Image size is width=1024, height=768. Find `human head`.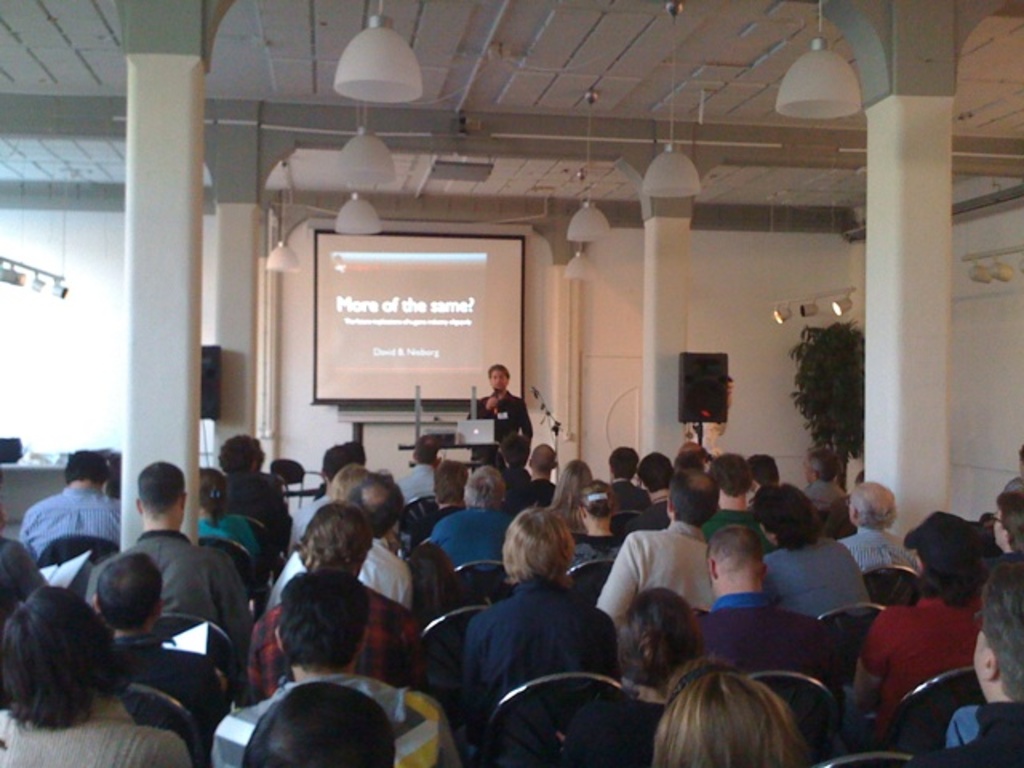
left=459, top=470, right=507, bottom=506.
